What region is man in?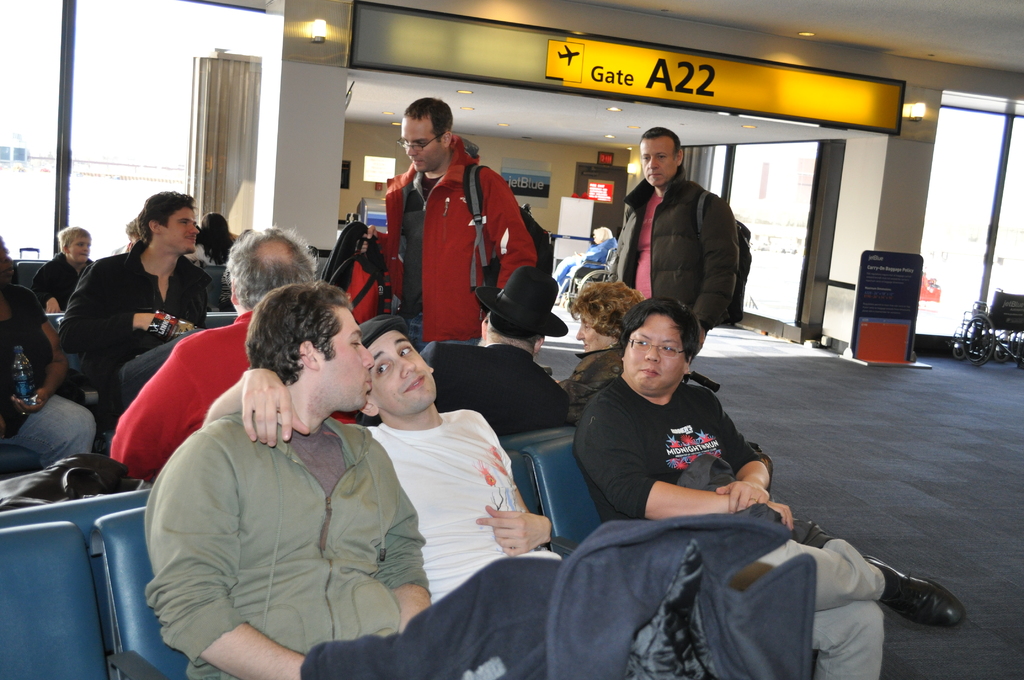
Rect(82, 213, 325, 491).
